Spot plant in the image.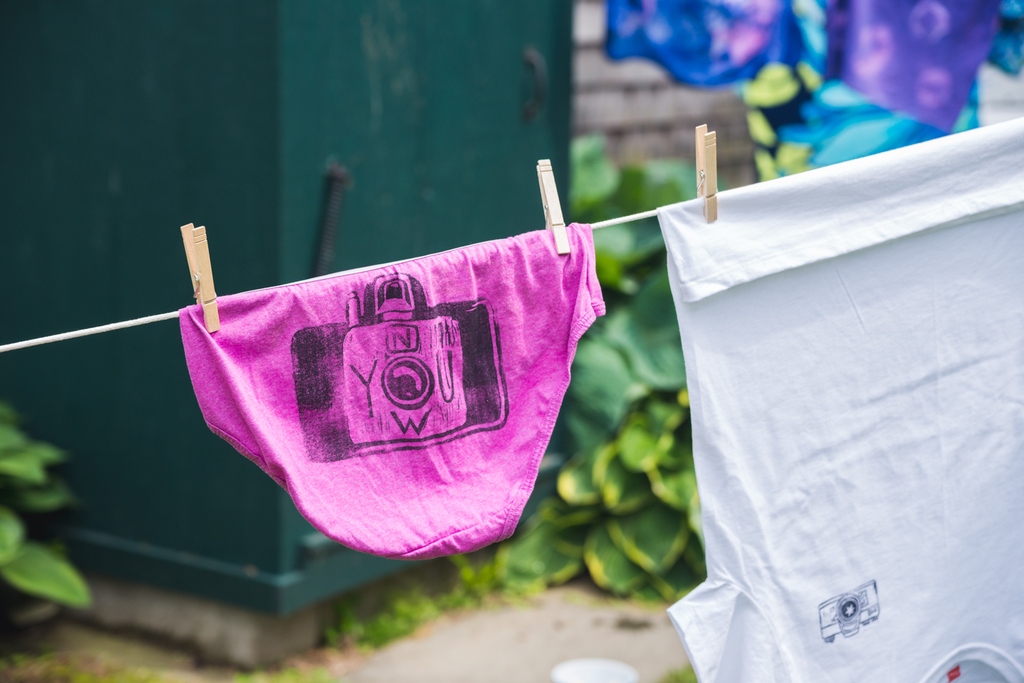
plant found at l=743, t=51, r=803, b=164.
